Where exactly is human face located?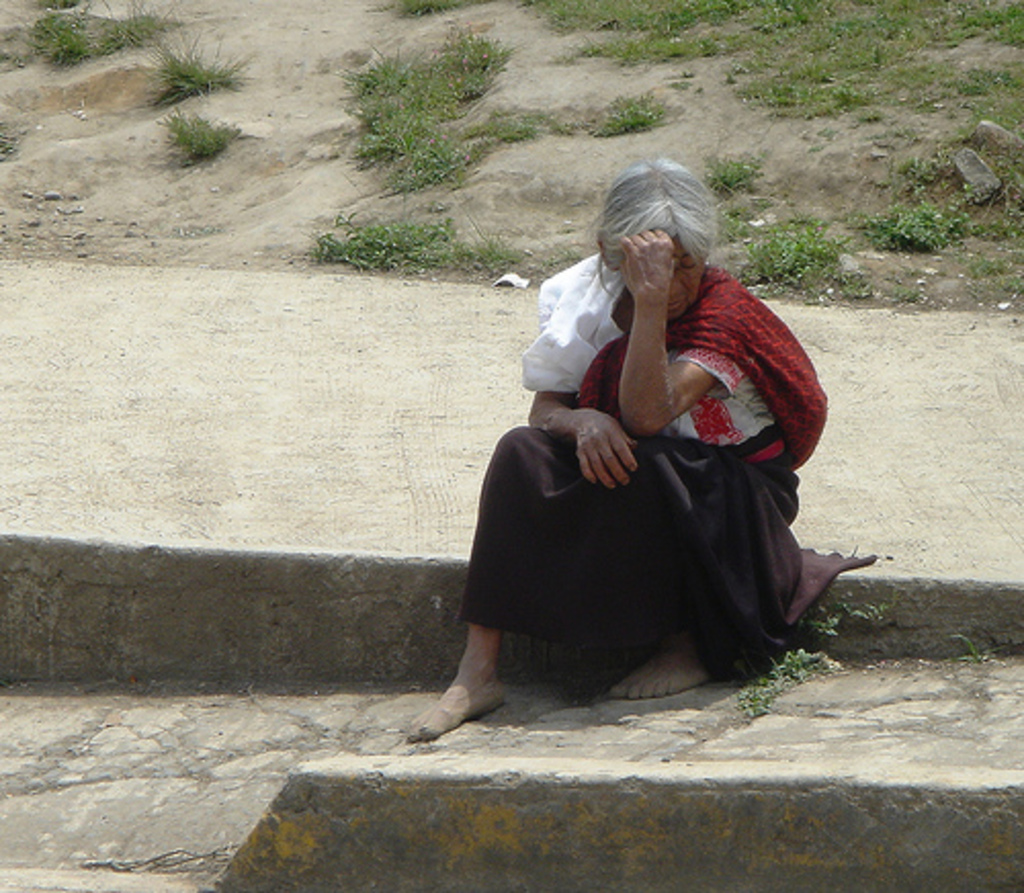
Its bounding box is l=672, t=236, r=700, b=317.
